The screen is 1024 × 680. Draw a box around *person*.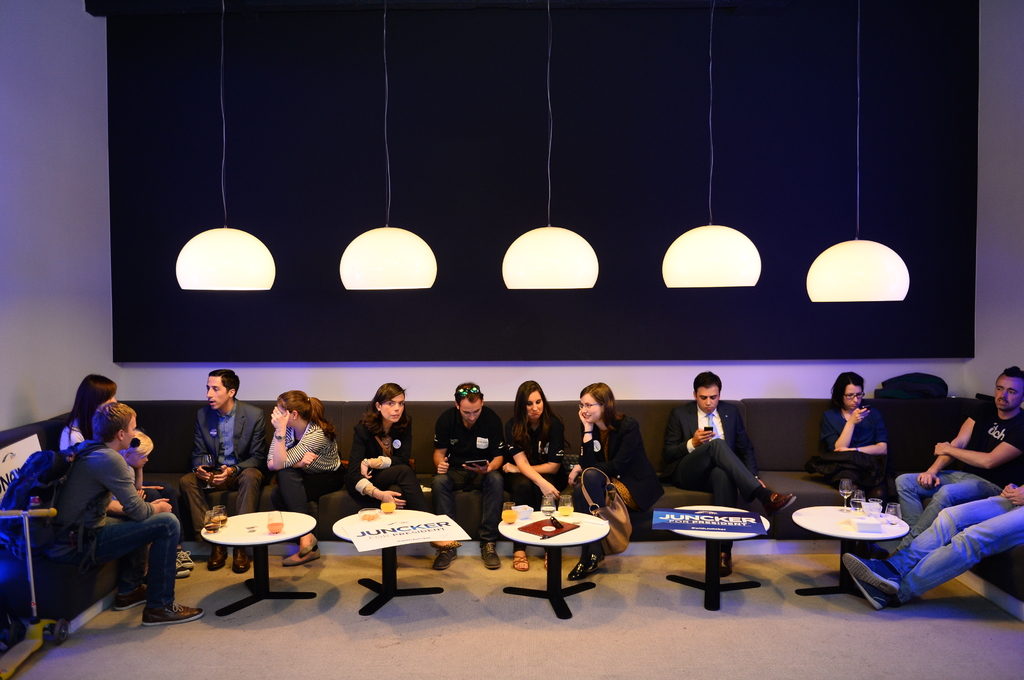
{"left": 842, "top": 471, "right": 1023, "bottom": 612}.
